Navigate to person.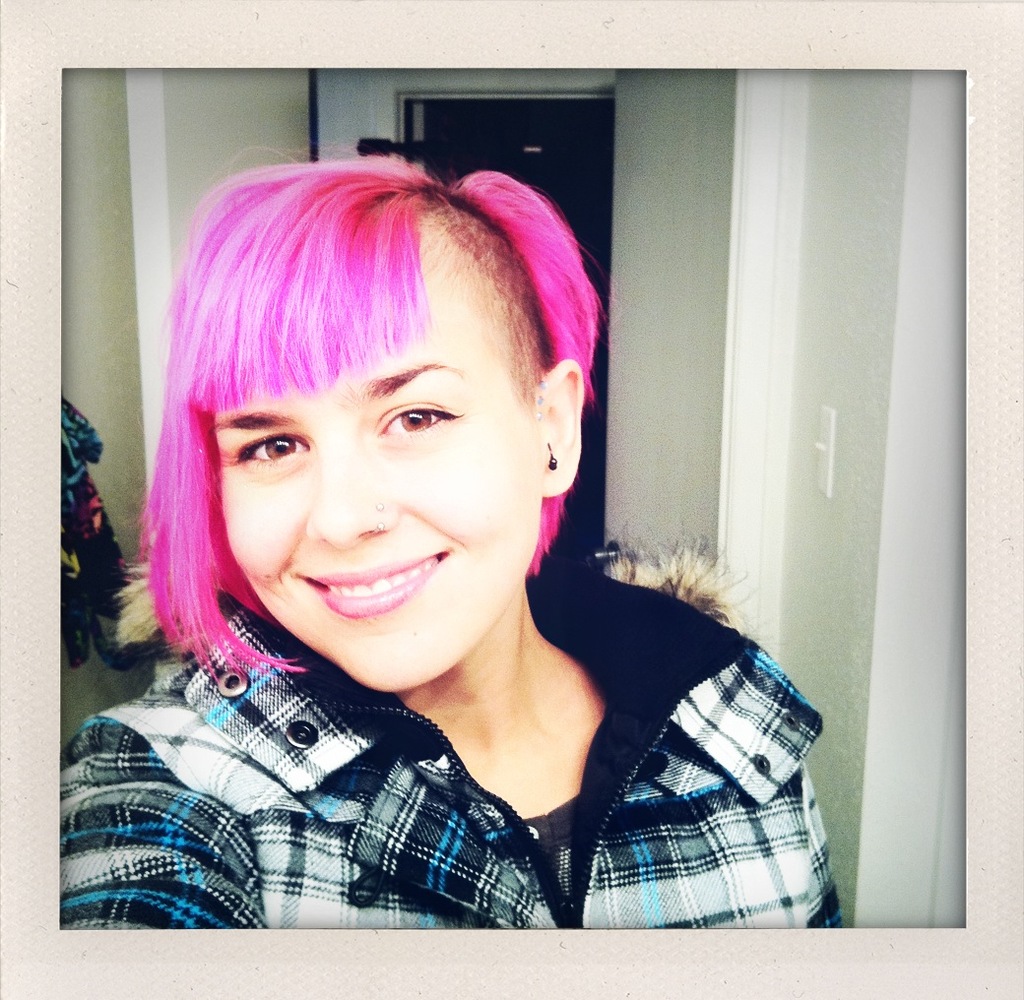
Navigation target: {"left": 60, "top": 397, "right": 126, "bottom": 682}.
